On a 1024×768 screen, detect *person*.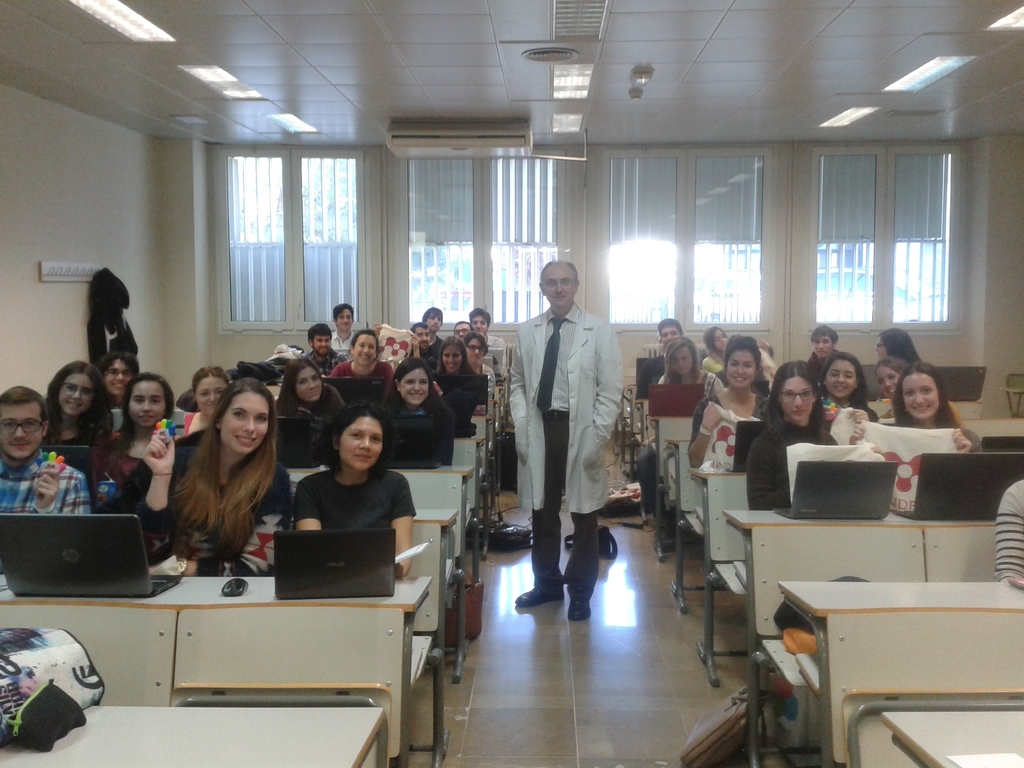
select_region(508, 258, 624, 618).
